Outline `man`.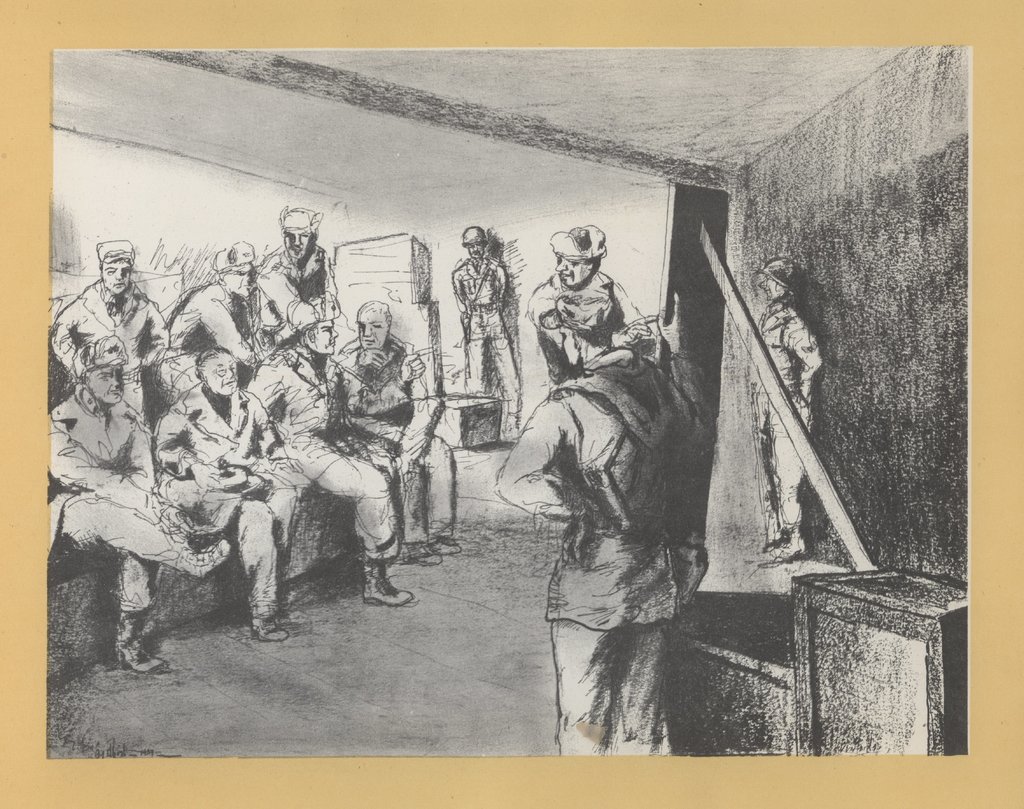
Outline: [36, 239, 184, 424].
